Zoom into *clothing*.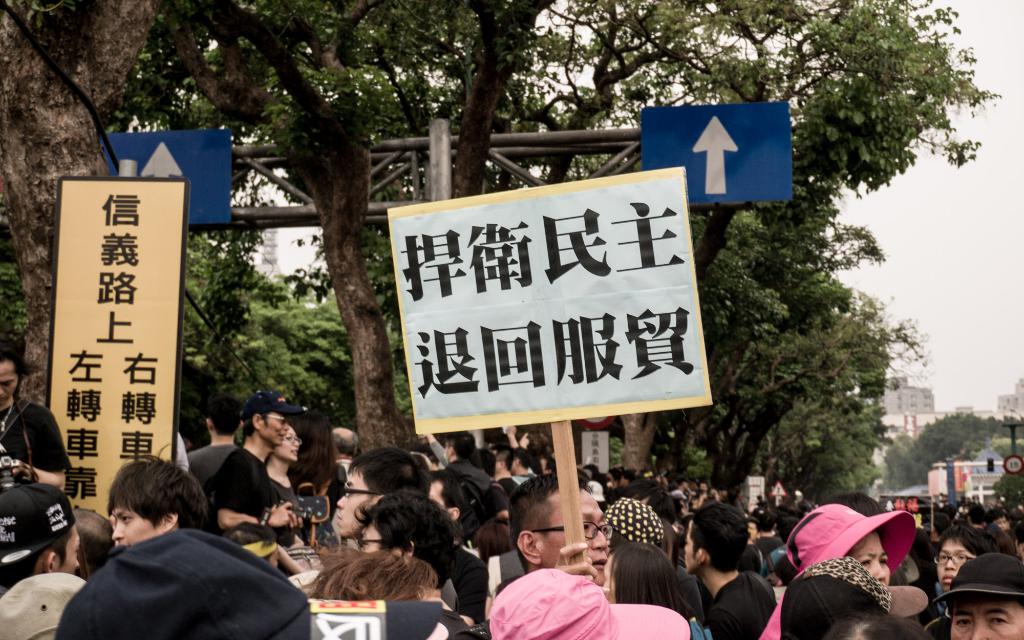
Zoom target: region(0, 395, 1020, 639).
